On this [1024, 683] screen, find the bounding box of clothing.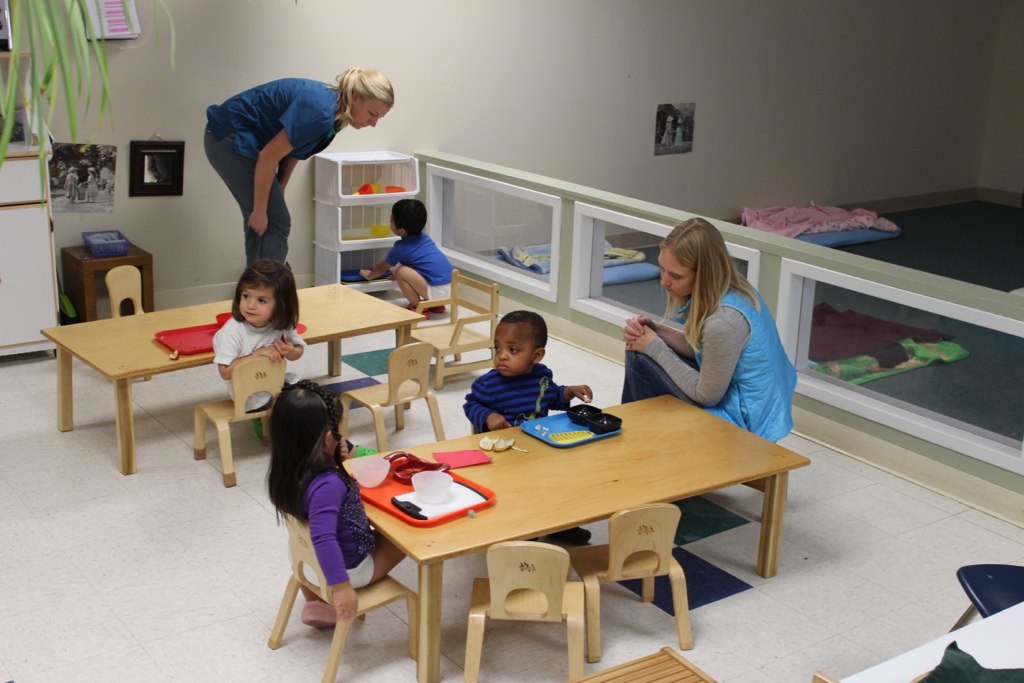
Bounding box: left=387, top=230, right=457, bottom=302.
